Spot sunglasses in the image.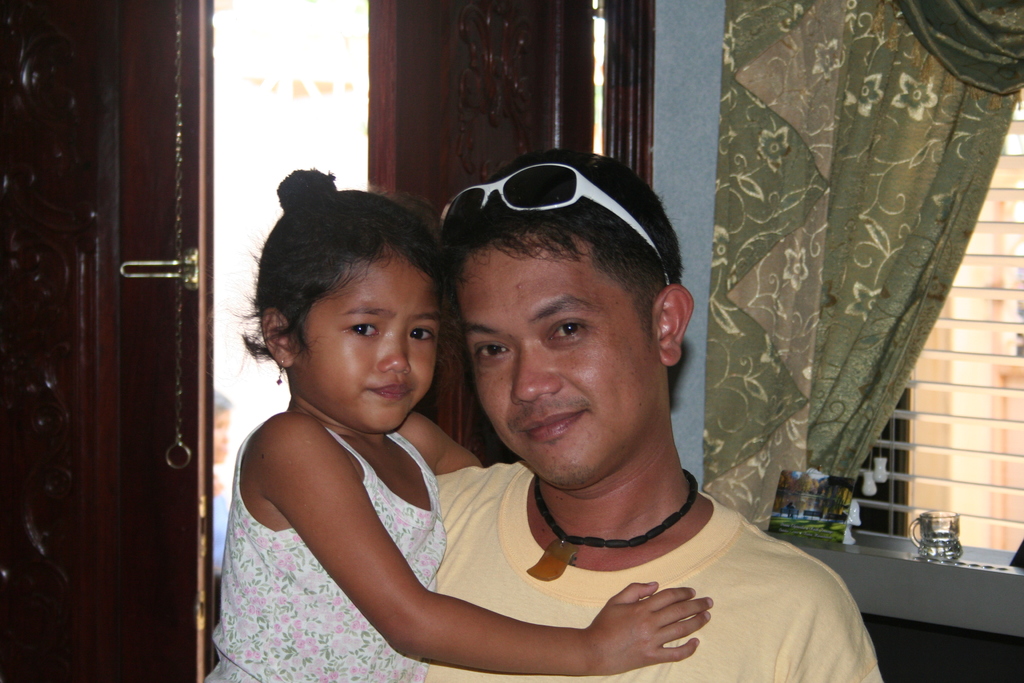
sunglasses found at BBox(439, 164, 670, 292).
